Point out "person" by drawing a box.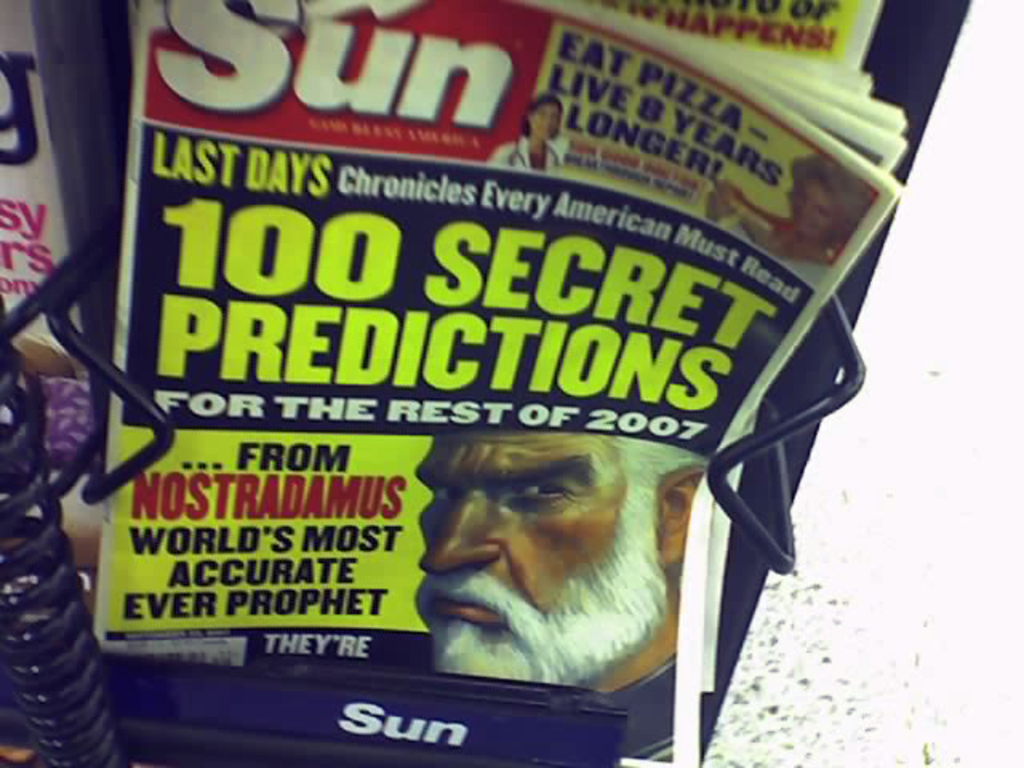
box=[486, 94, 563, 176].
